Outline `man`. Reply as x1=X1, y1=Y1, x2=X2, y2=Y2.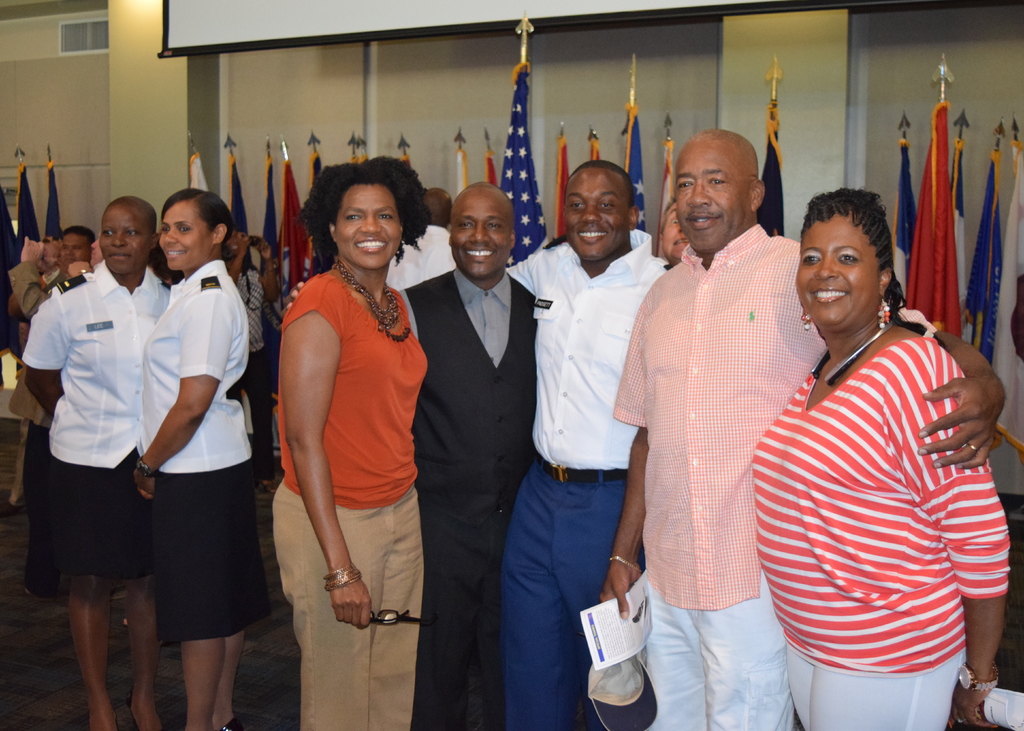
x1=598, y1=124, x2=1007, y2=730.
